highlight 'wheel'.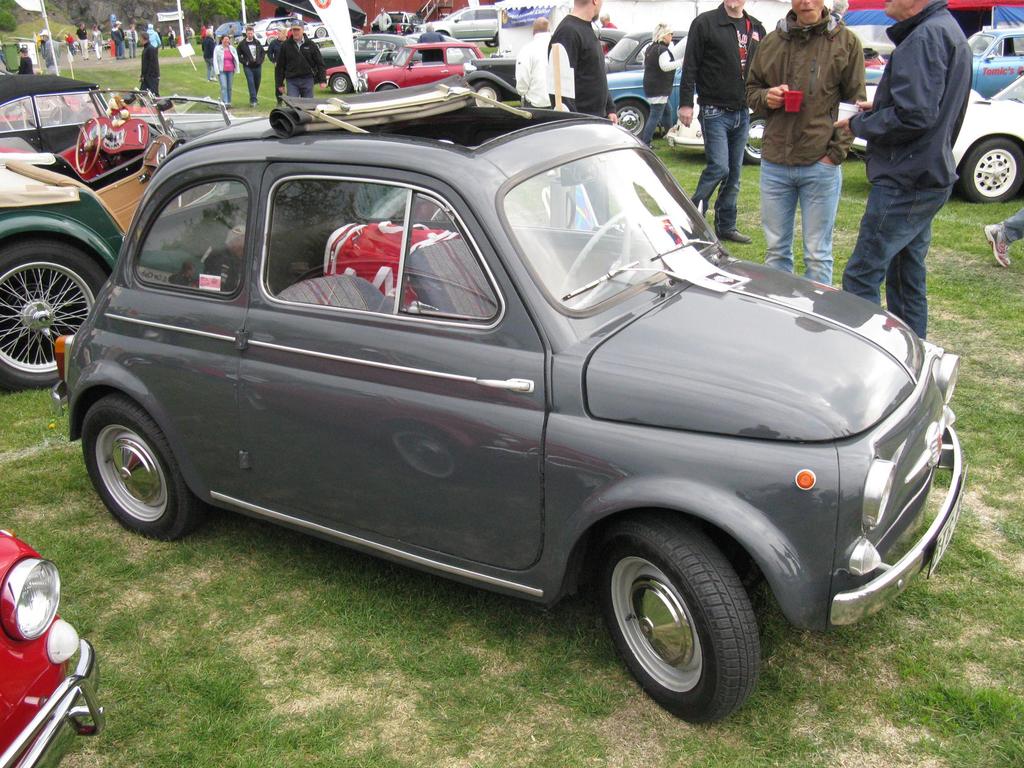
Highlighted region: 316 26 326 38.
